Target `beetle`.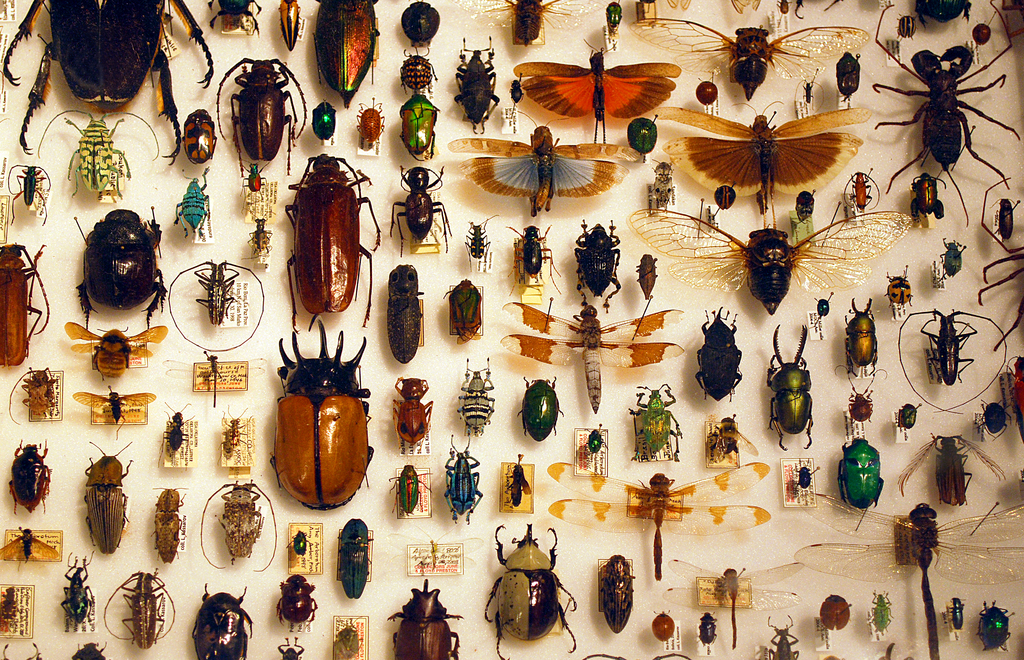
Target region: bbox(795, 487, 1023, 659).
